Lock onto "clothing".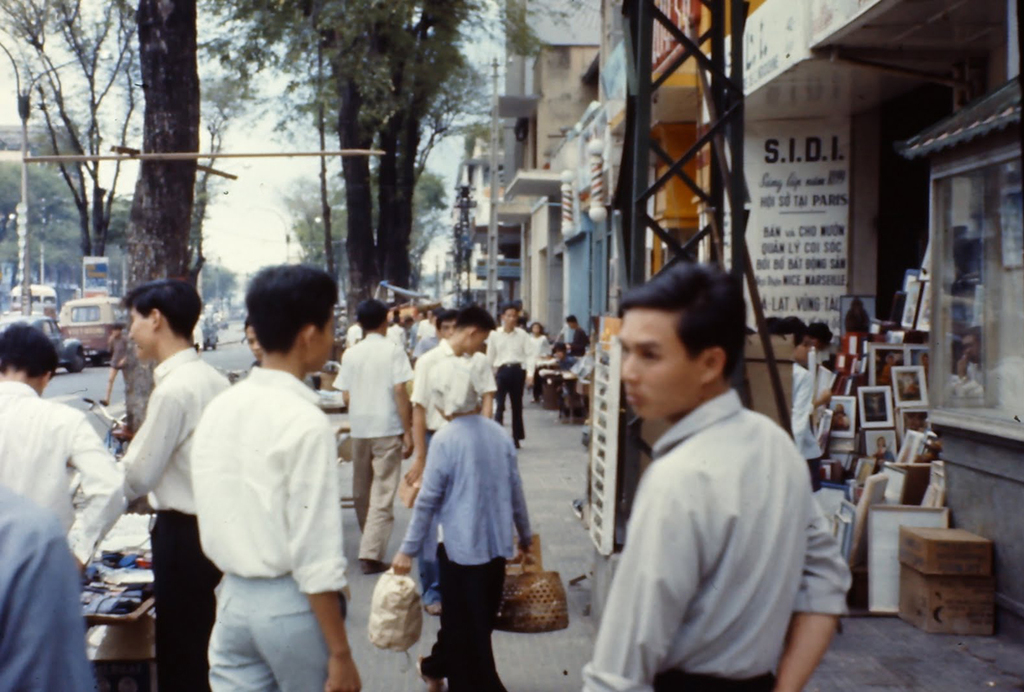
Locked: box=[0, 479, 99, 690].
